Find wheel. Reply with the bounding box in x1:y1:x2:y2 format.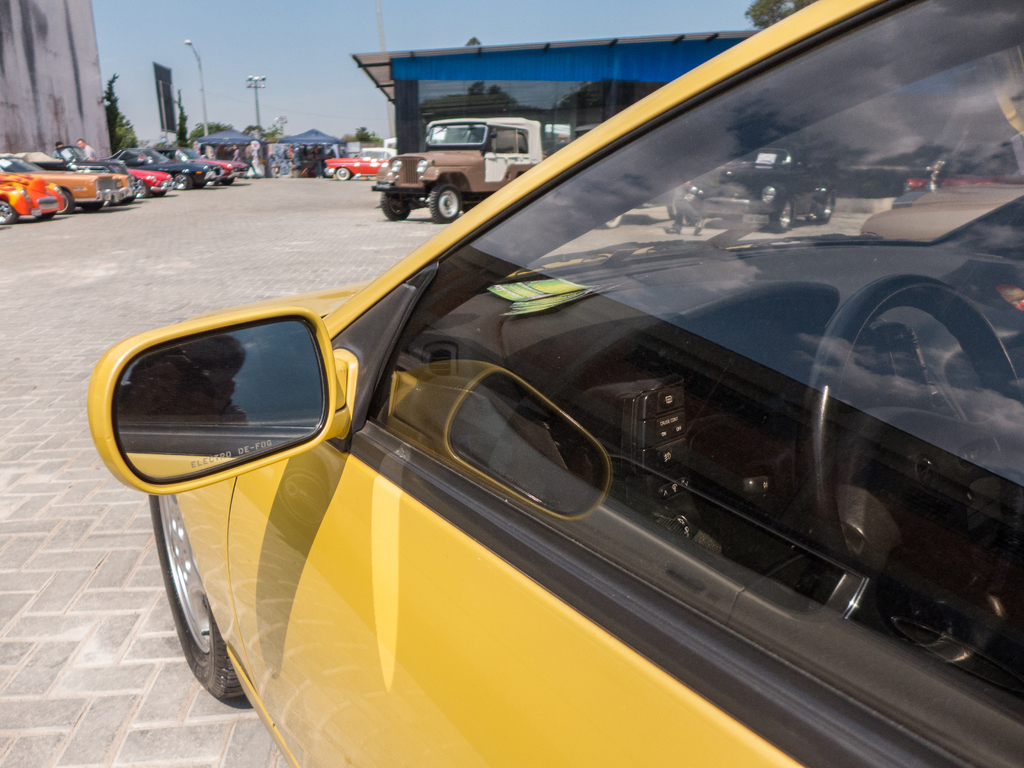
0:201:20:225.
